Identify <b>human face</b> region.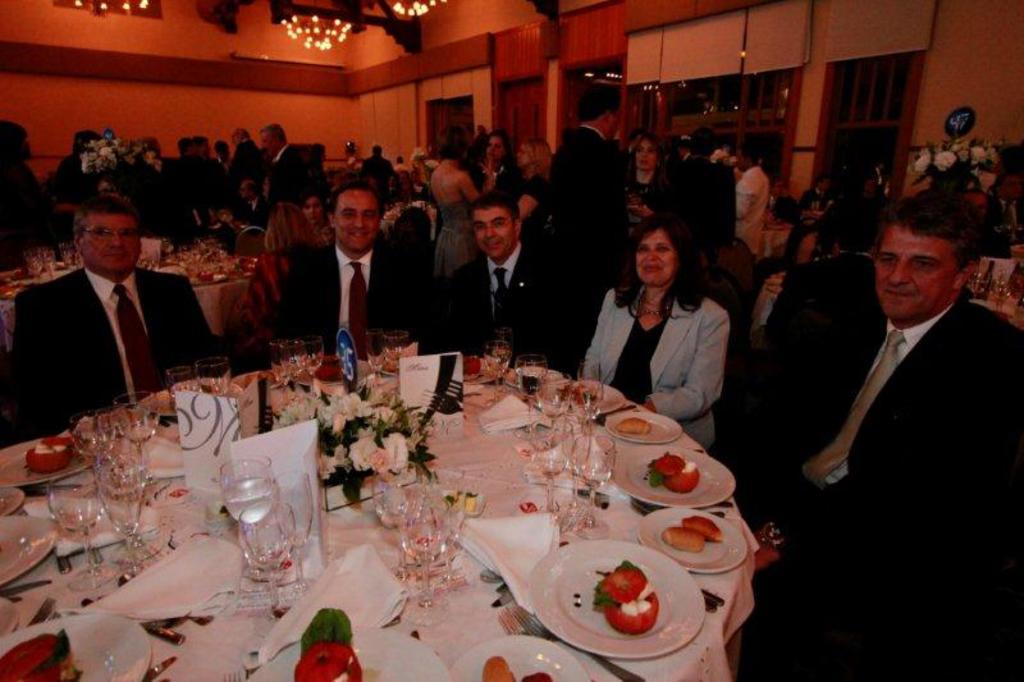
Region: 1001 174 1023 201.
